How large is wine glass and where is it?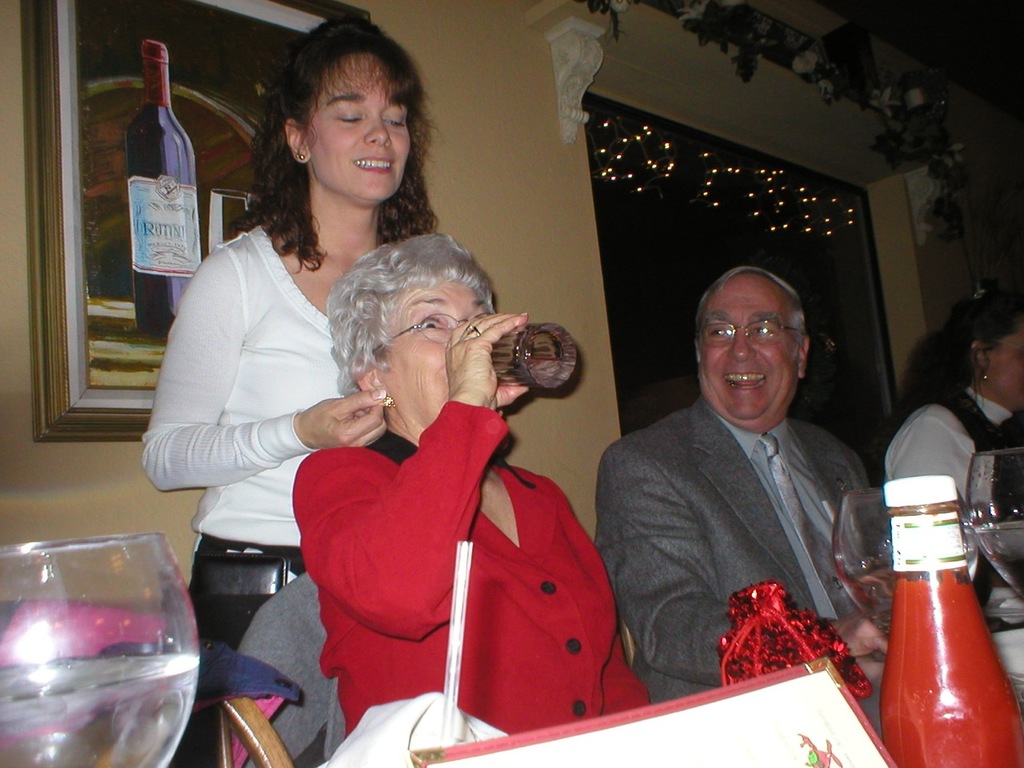
Bounding box: <bbox>966, 446, 1023, 606</bbox>.
